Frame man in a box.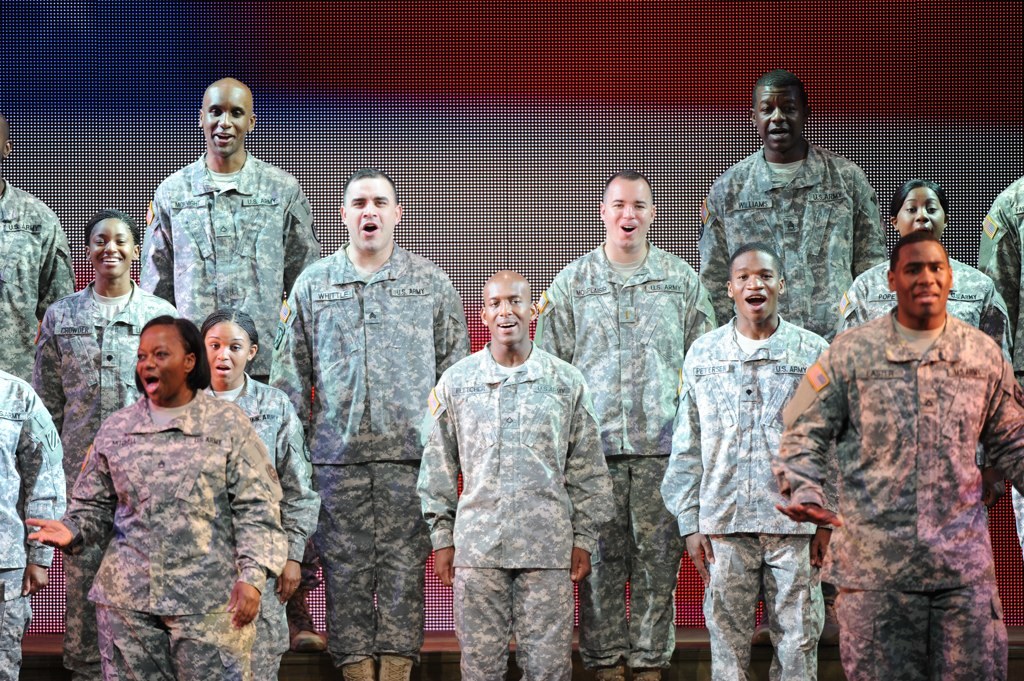
533:171:718:680.
